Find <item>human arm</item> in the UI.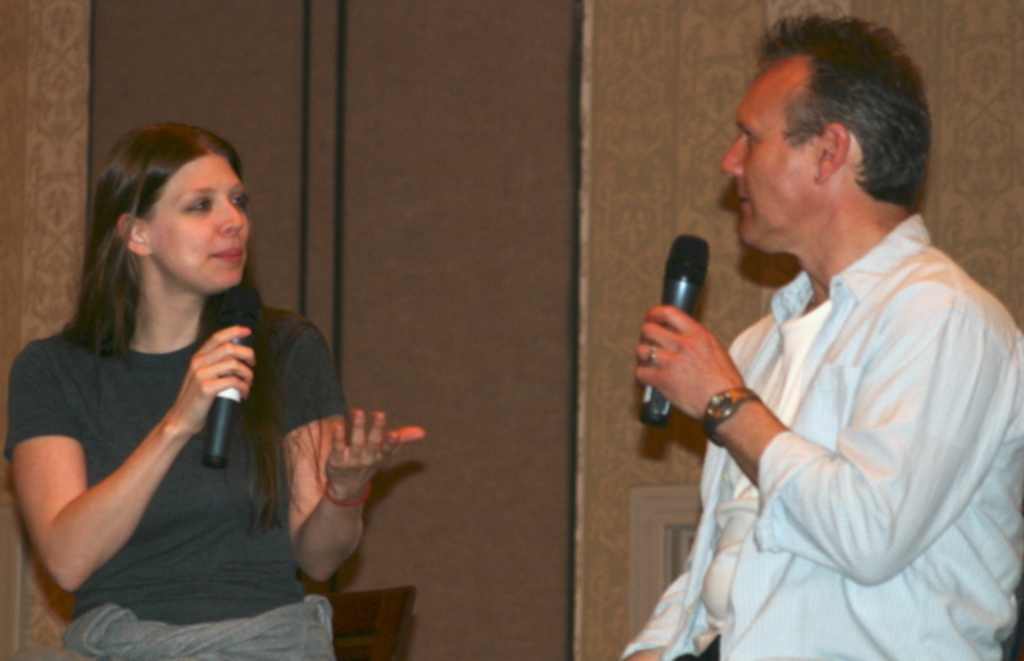
UI element at [x1=637, y1=290, x2=1006, y2=584].
